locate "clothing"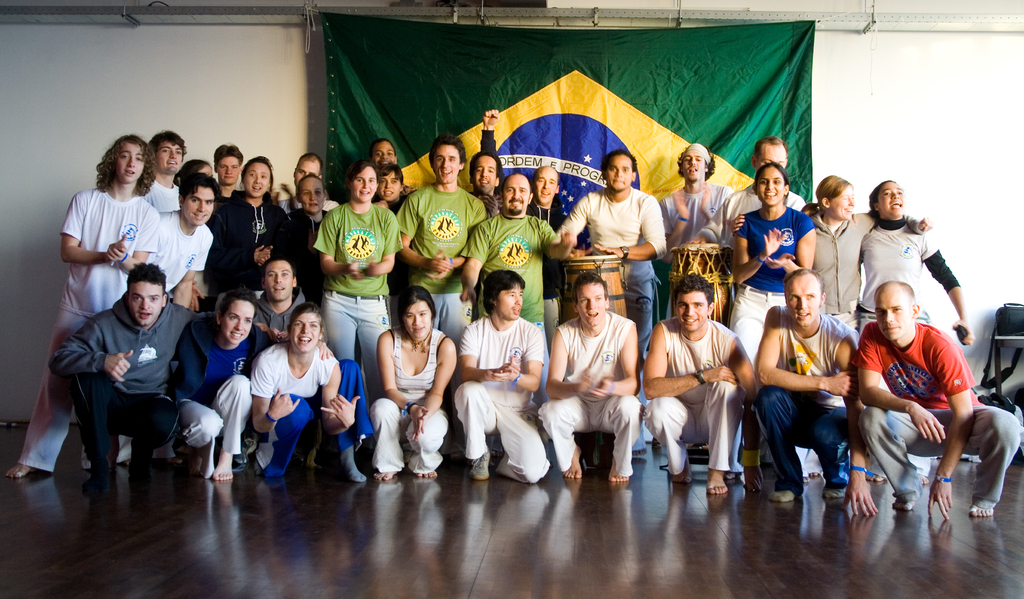
left=861, top=220, right=945, bottom=310
